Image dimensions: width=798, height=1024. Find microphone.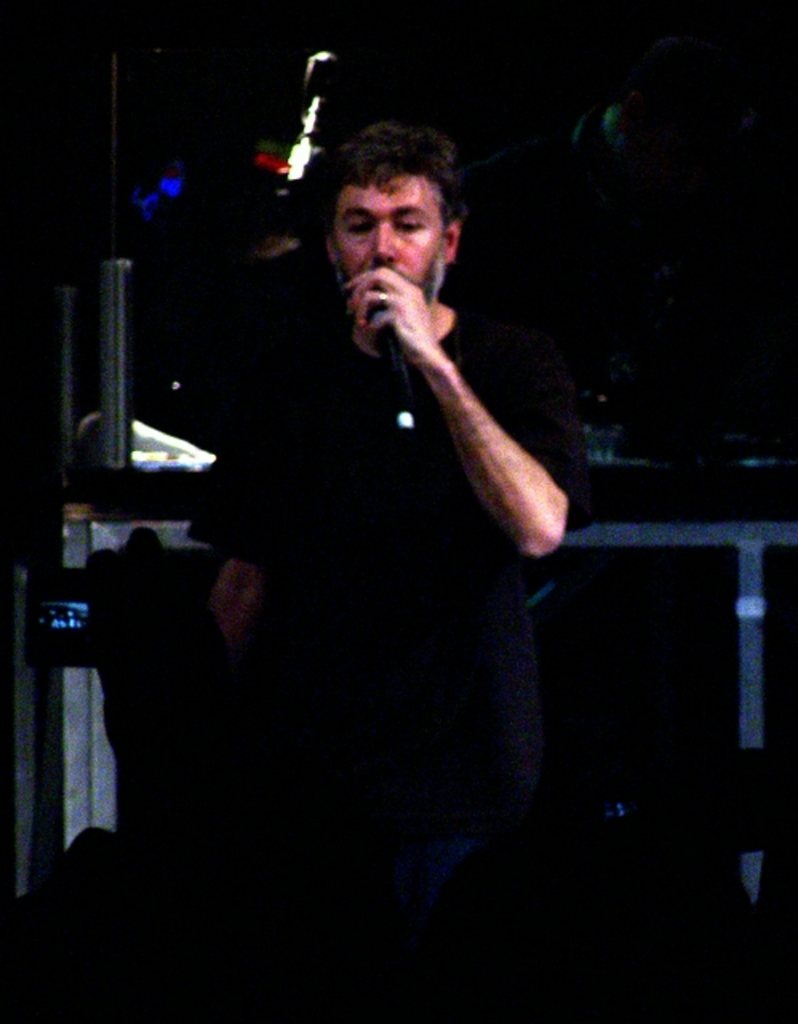
region(361, 293, 414, 406).
